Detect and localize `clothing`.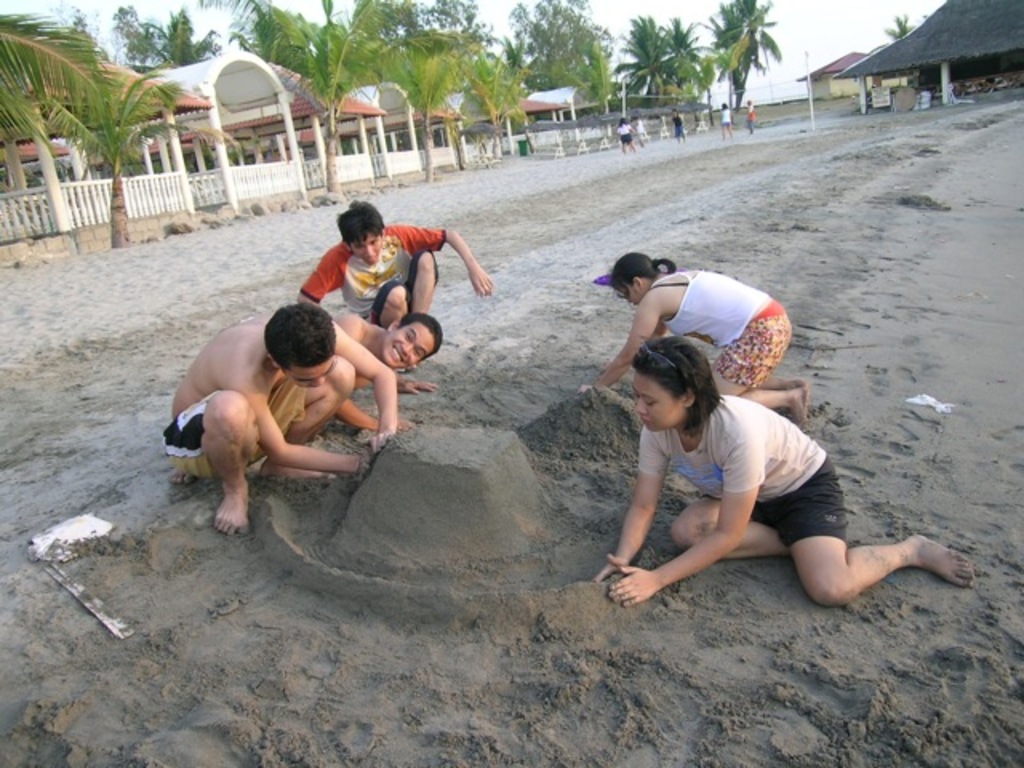
Localized at bbox=(302, 227, 438, 323).
